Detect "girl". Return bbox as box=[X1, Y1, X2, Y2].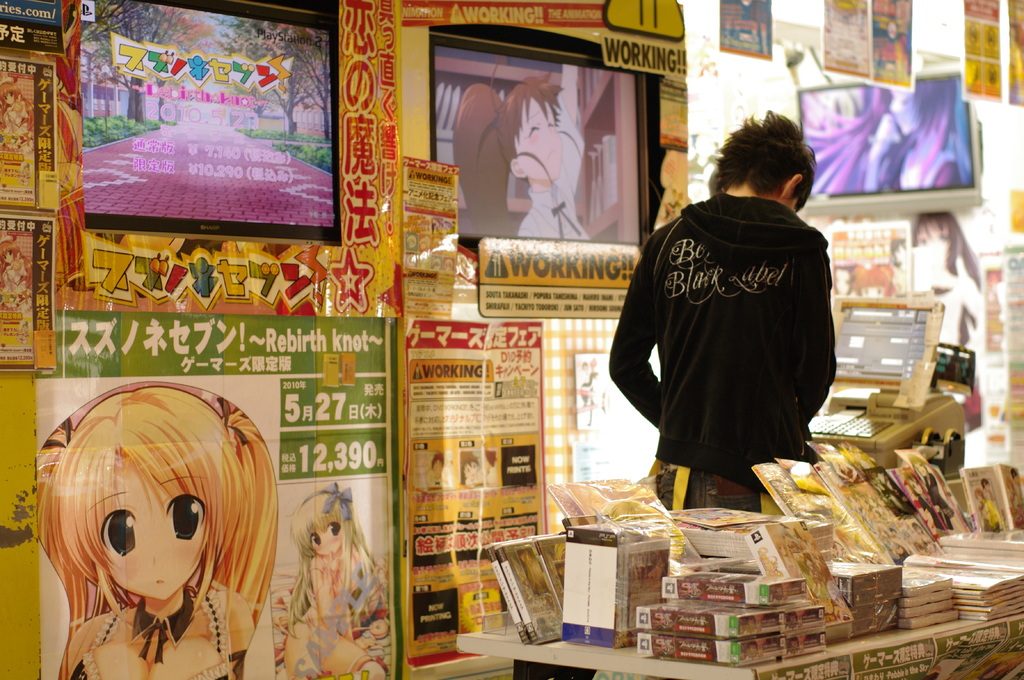
box=[278, 482, 391, 679].
